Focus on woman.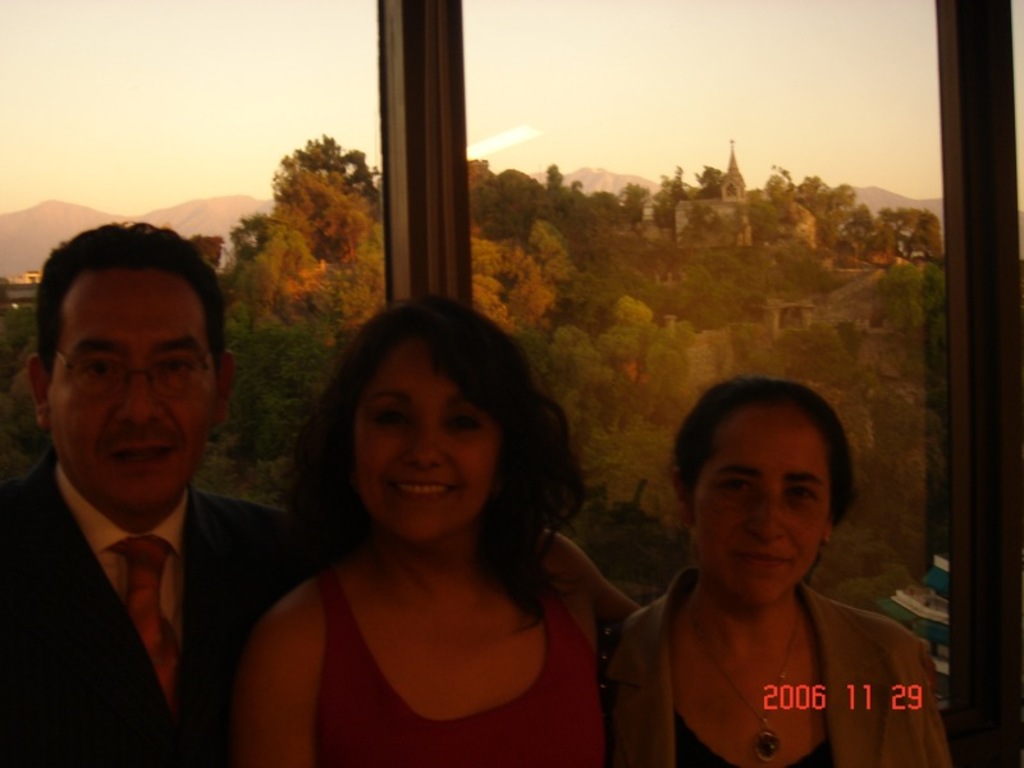
Focused at (189, 291, 649, 750).
